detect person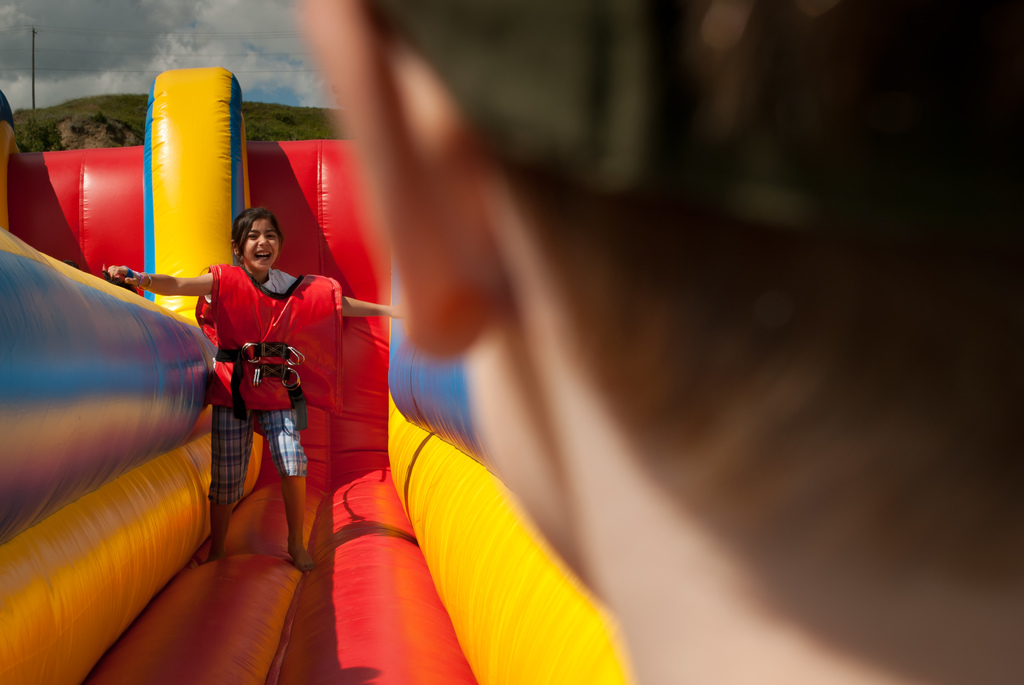
crop(106, 204, 403, 577)
